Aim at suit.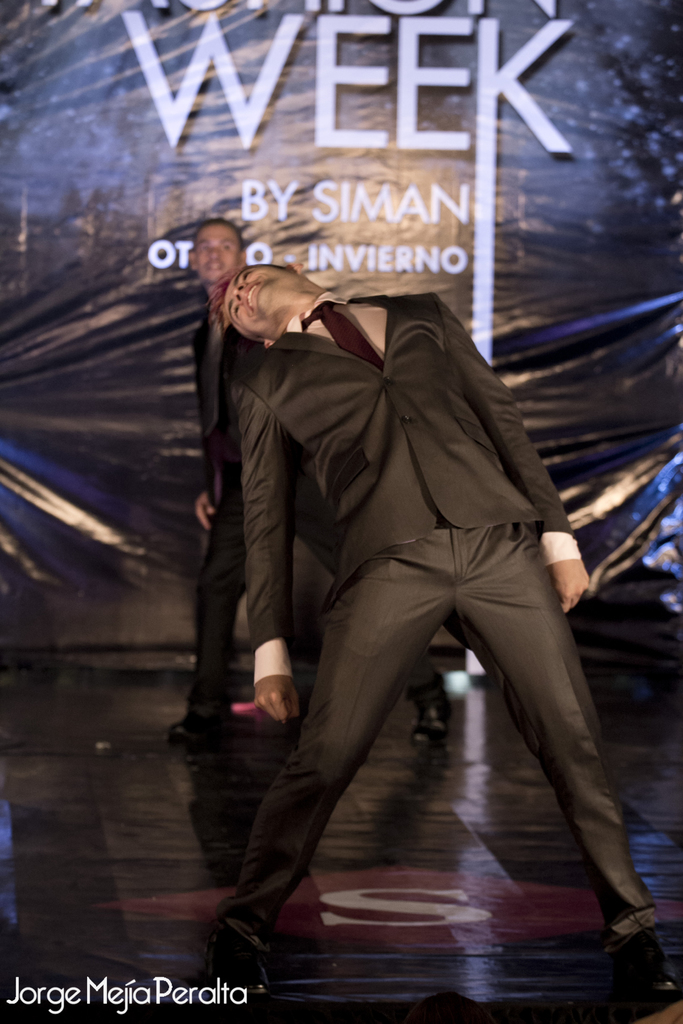
Aimed at [197, 298, 432, 728].
